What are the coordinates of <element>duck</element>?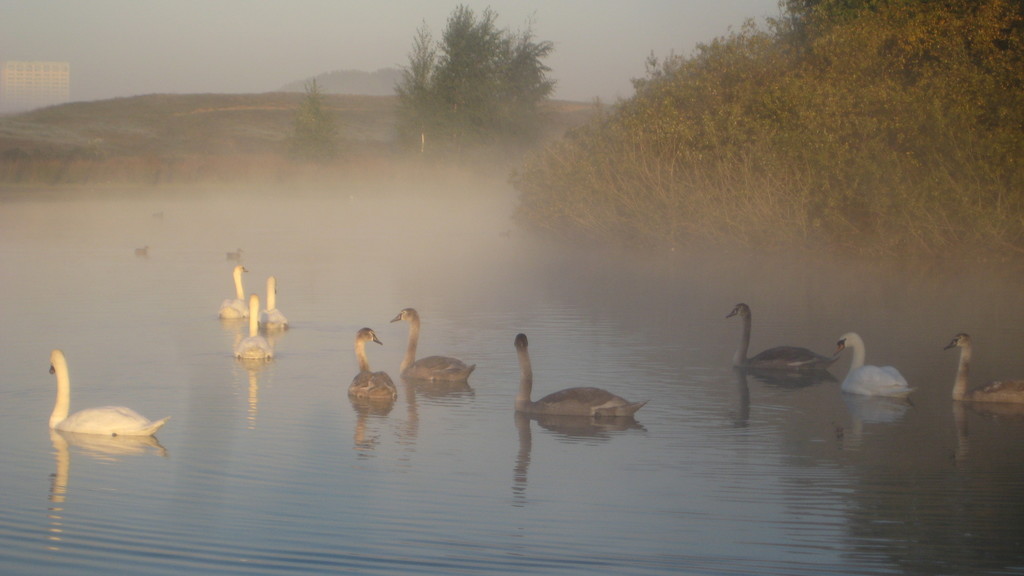
Rect(498, 328, 651, 435).
